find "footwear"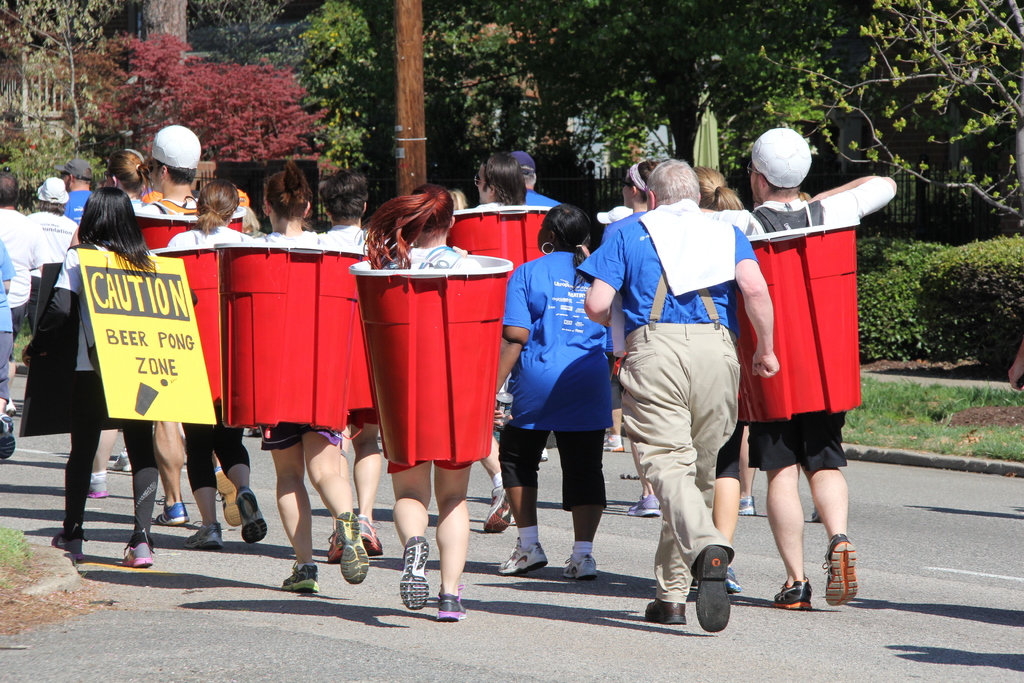
[x1=817, y1=528, x2=860, y2=609]
